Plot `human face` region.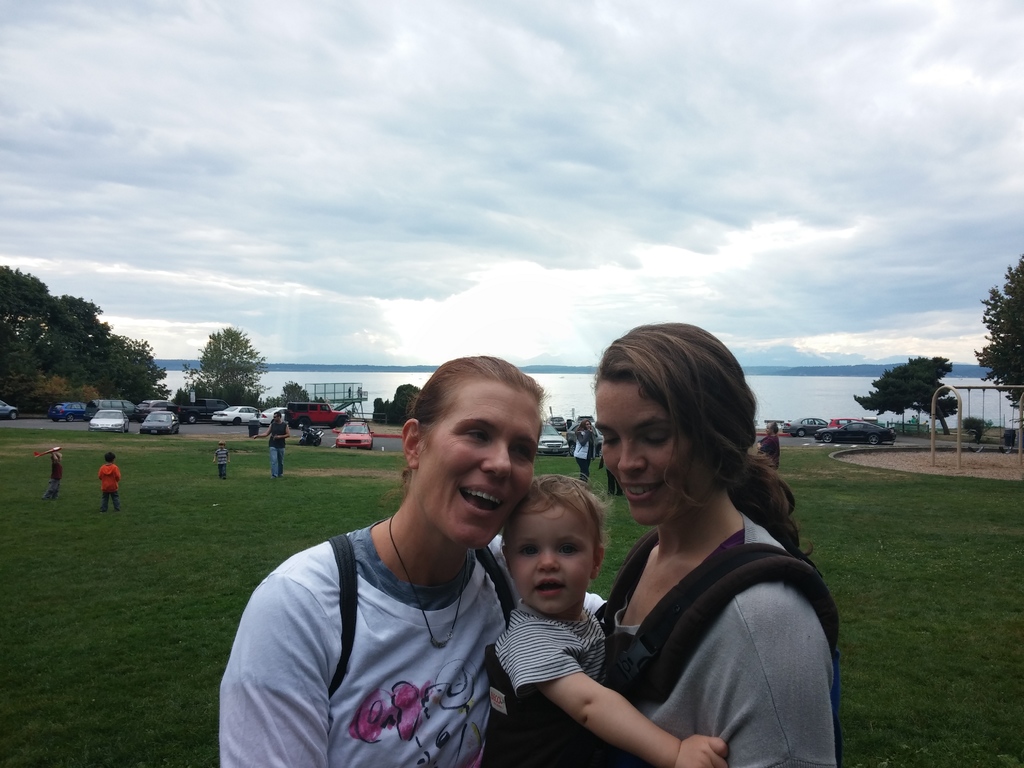
Plotted at 595/375/694/527.
